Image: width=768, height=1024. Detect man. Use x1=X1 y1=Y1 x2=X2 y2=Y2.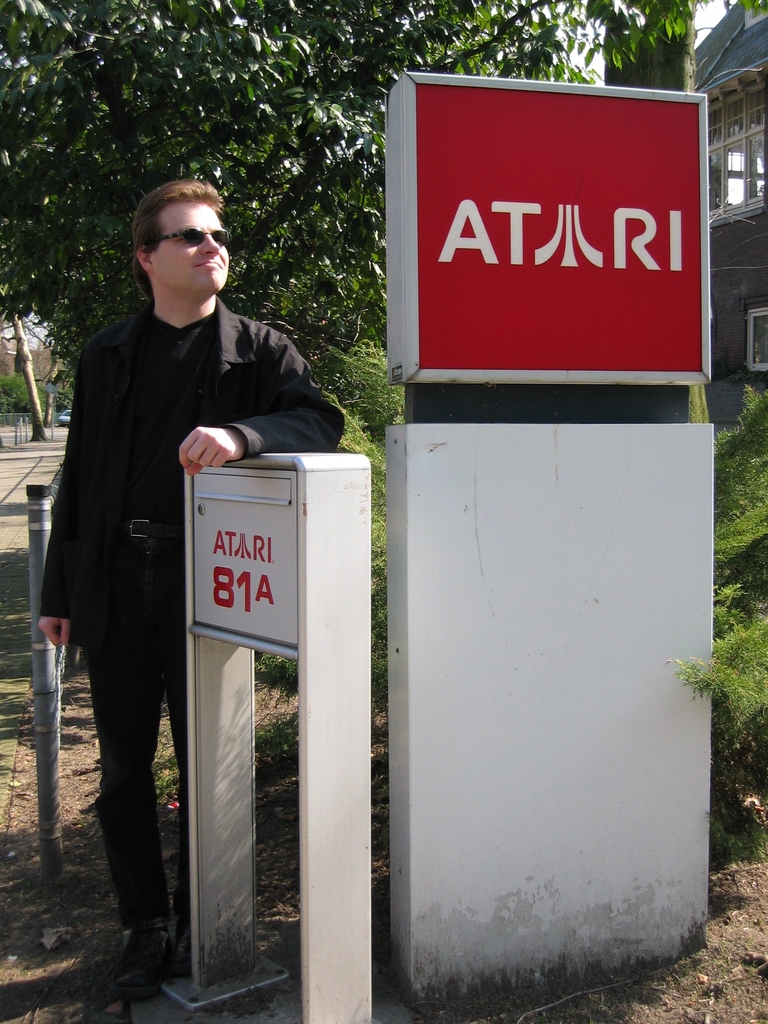
x1=38 y1=178 x2=348 y2=995.
